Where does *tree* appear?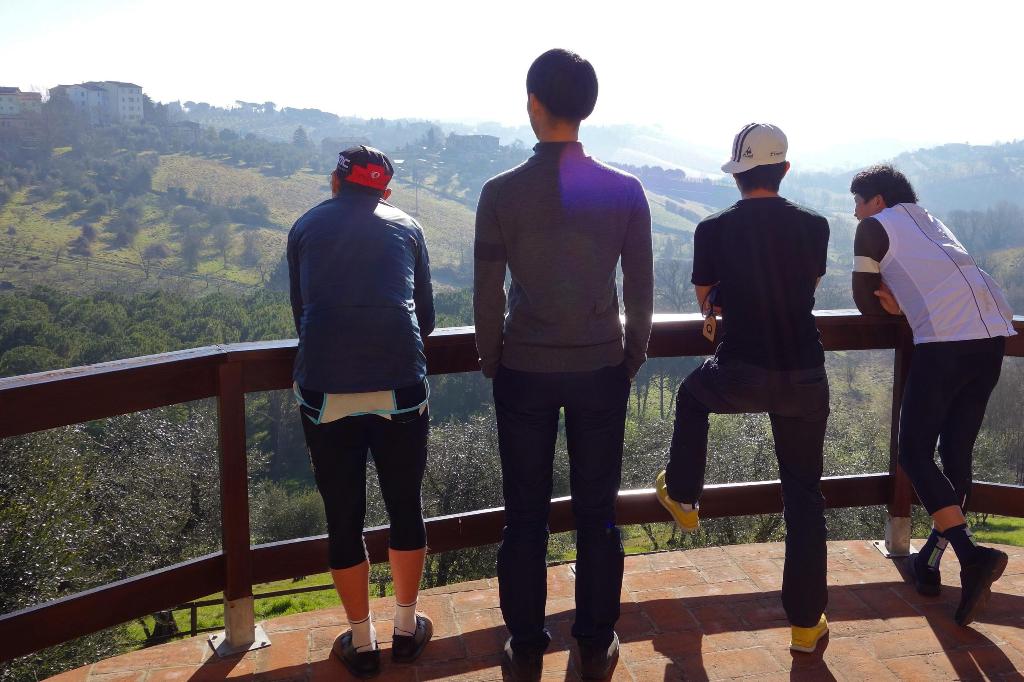
Appears at (609, 332, 669, 424).
